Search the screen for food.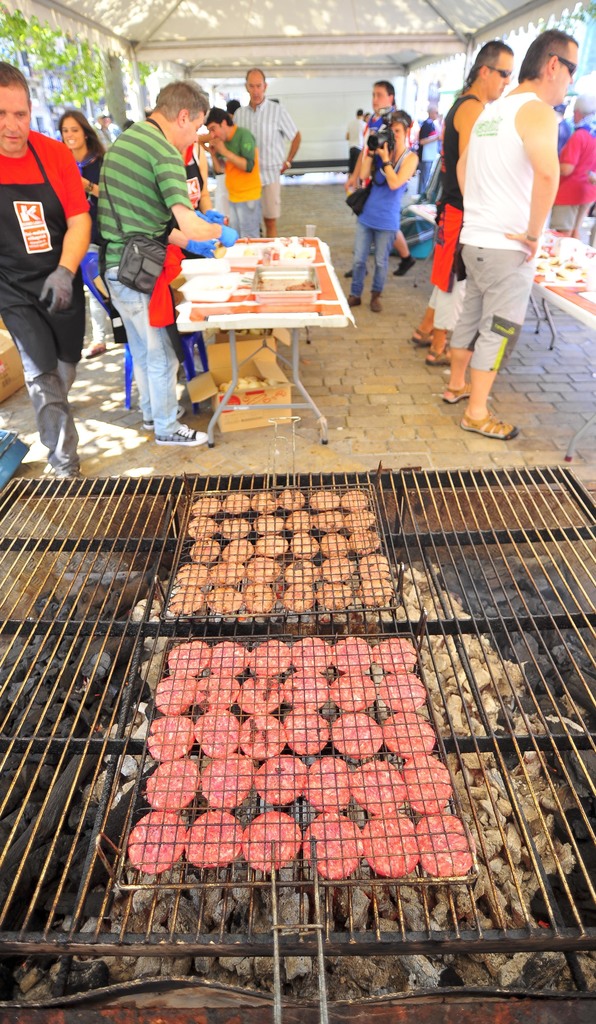
Found at detection(380, 708, 436, 760).
